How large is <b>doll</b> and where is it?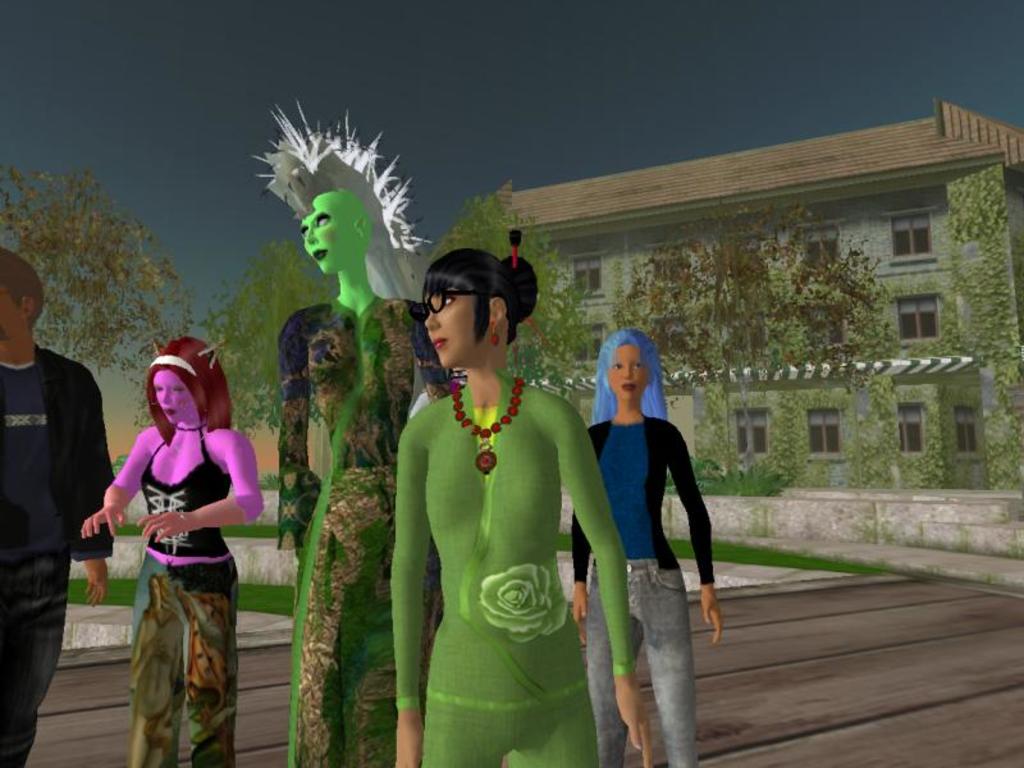
Bounding box: <bbox>275, 191, 456, 767</bbox>.
